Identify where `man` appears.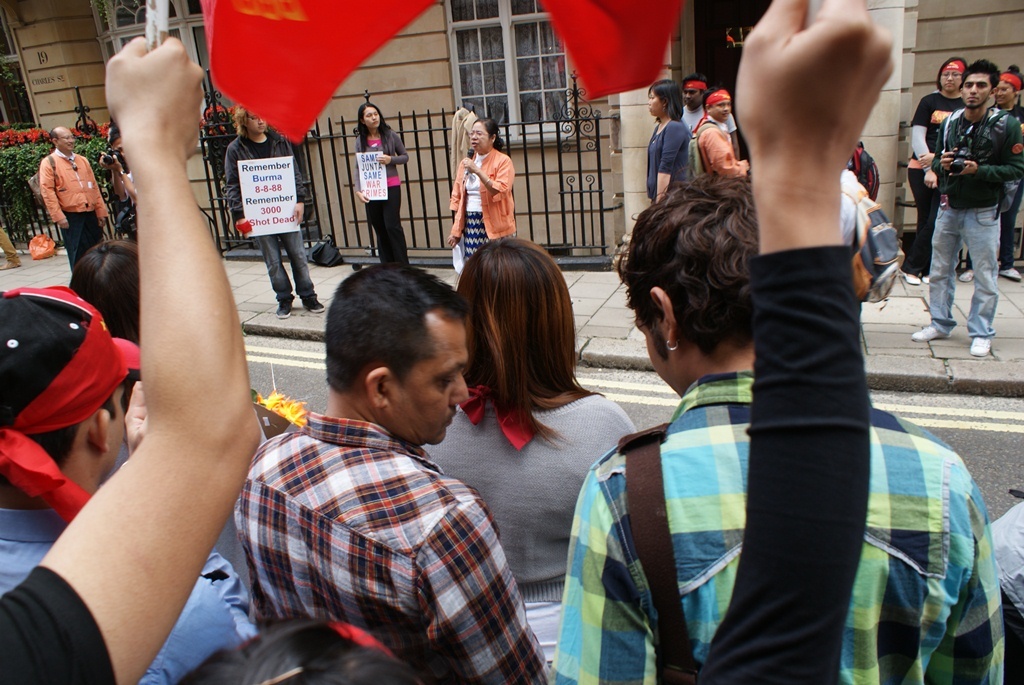
Appears at box=[679, 75, 739, 157].
